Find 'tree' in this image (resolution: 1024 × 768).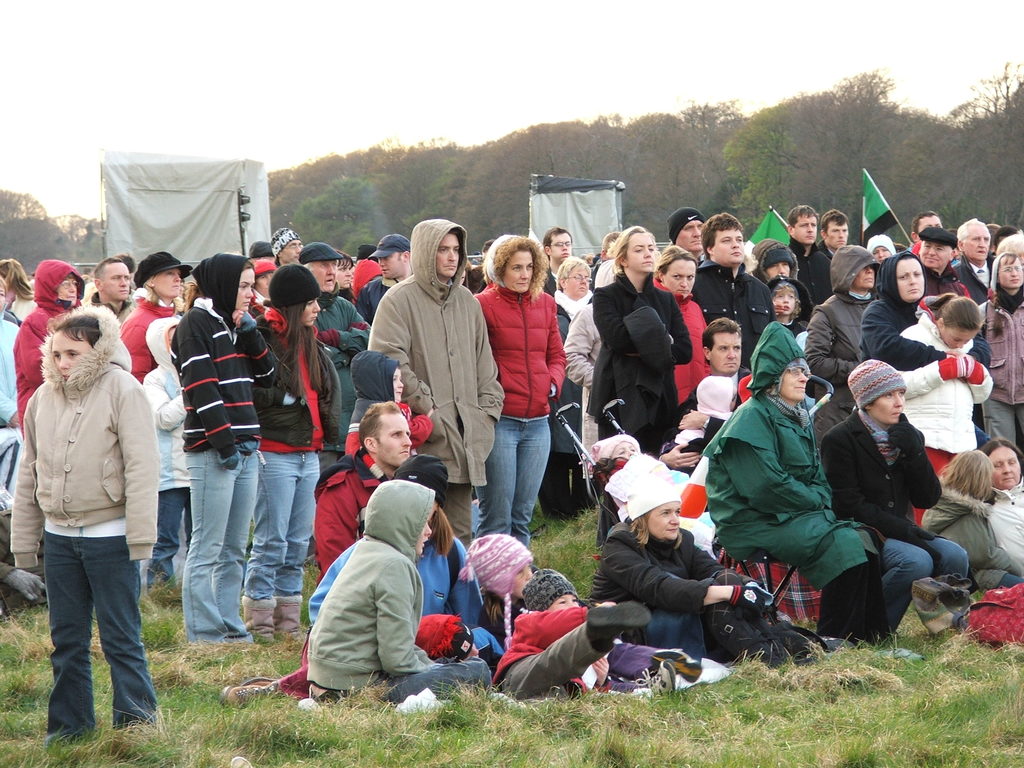
(x1=0, y1=182, x2=107, y2=262).
